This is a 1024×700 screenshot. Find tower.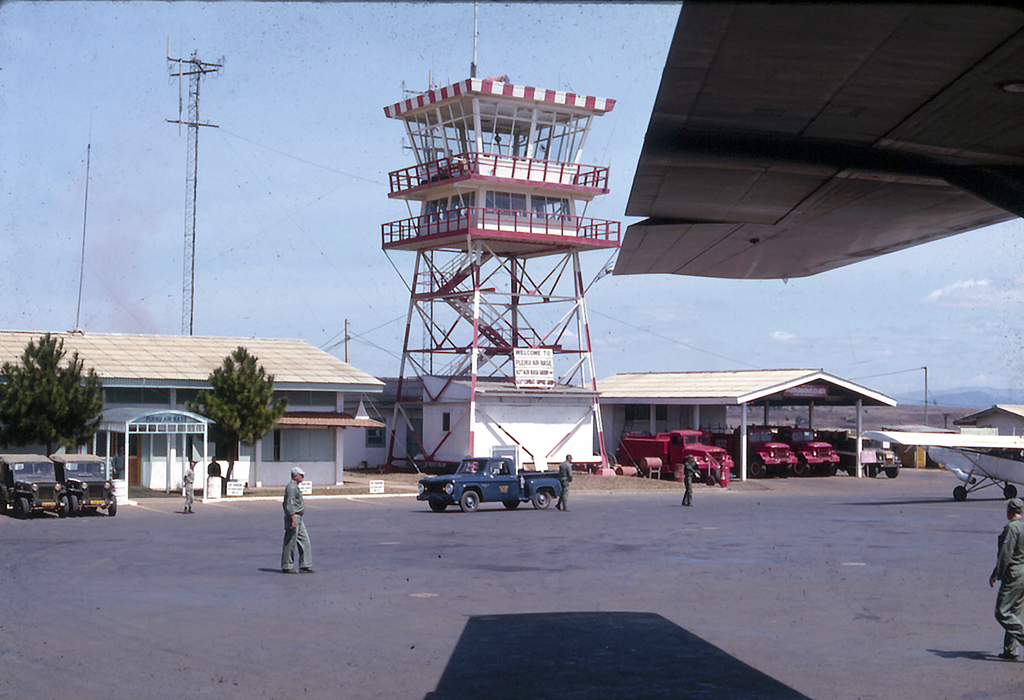
Bounding box: box(364, 0, 633, 497).
